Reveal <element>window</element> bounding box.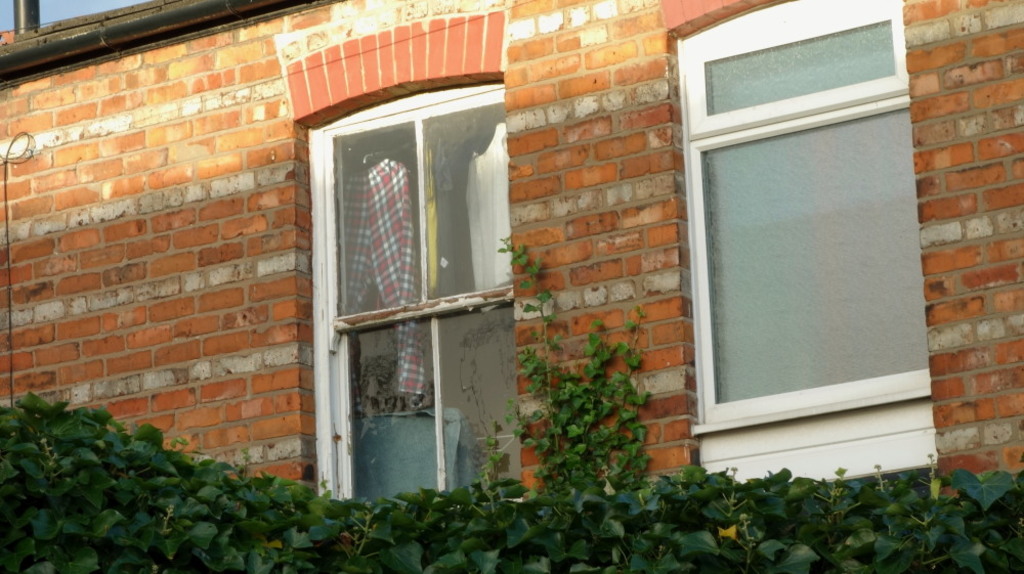
Revealed: box(305, 78, 526, 502).
